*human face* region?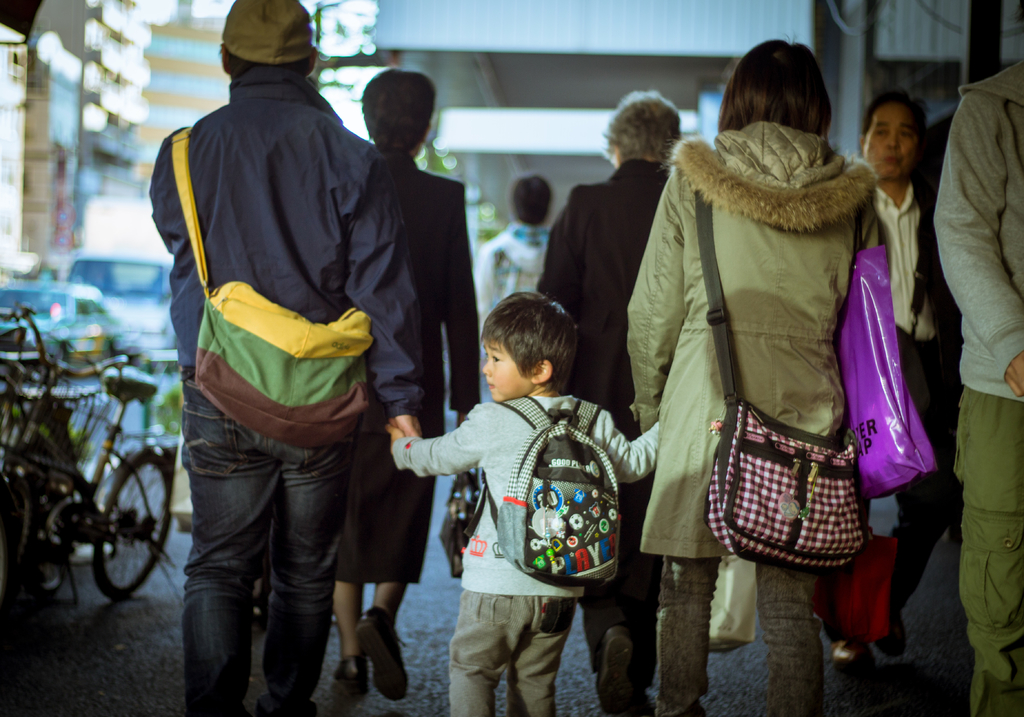
862 103 918 179
